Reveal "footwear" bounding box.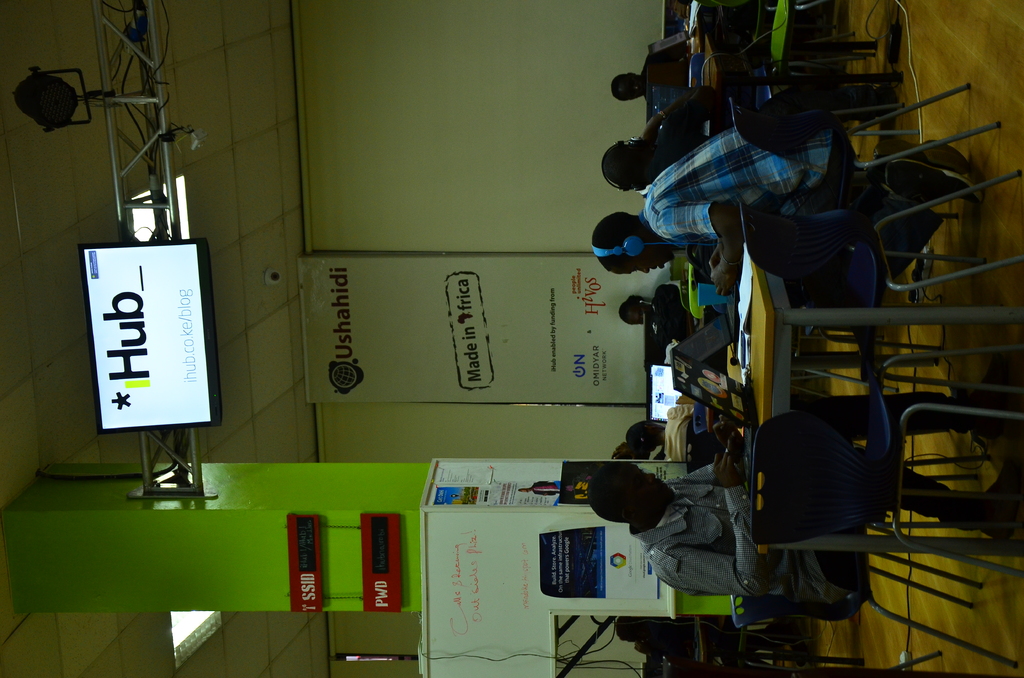
Revealed: l=873, t=136, r=970, b=176.
